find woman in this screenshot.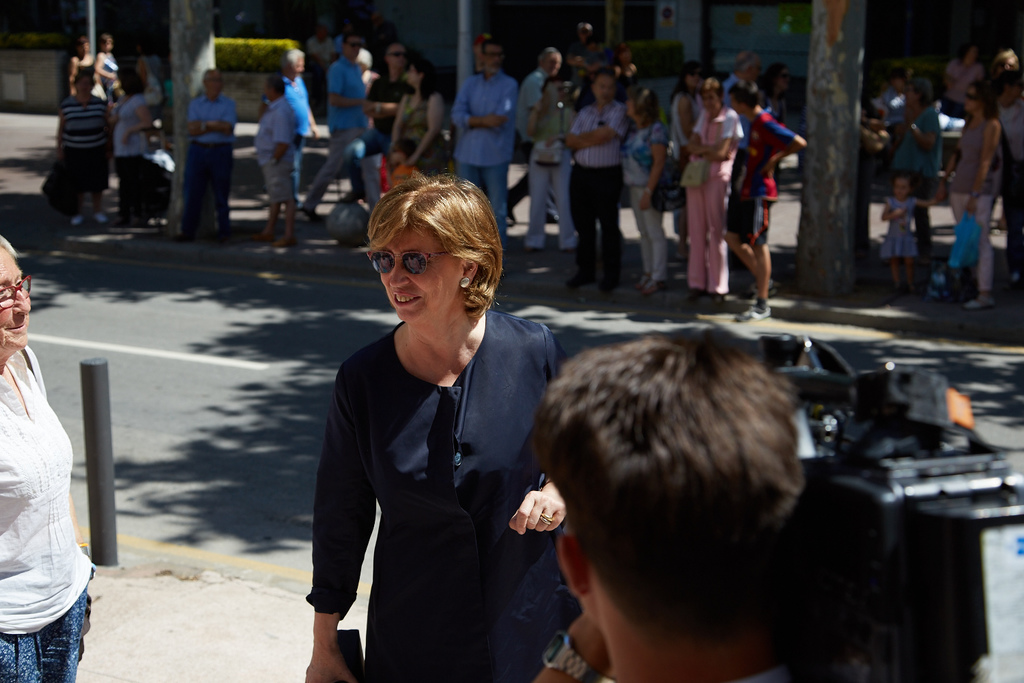
The bounding box for woman is <bbox>941, 78, 1007, 313</bbox>.
